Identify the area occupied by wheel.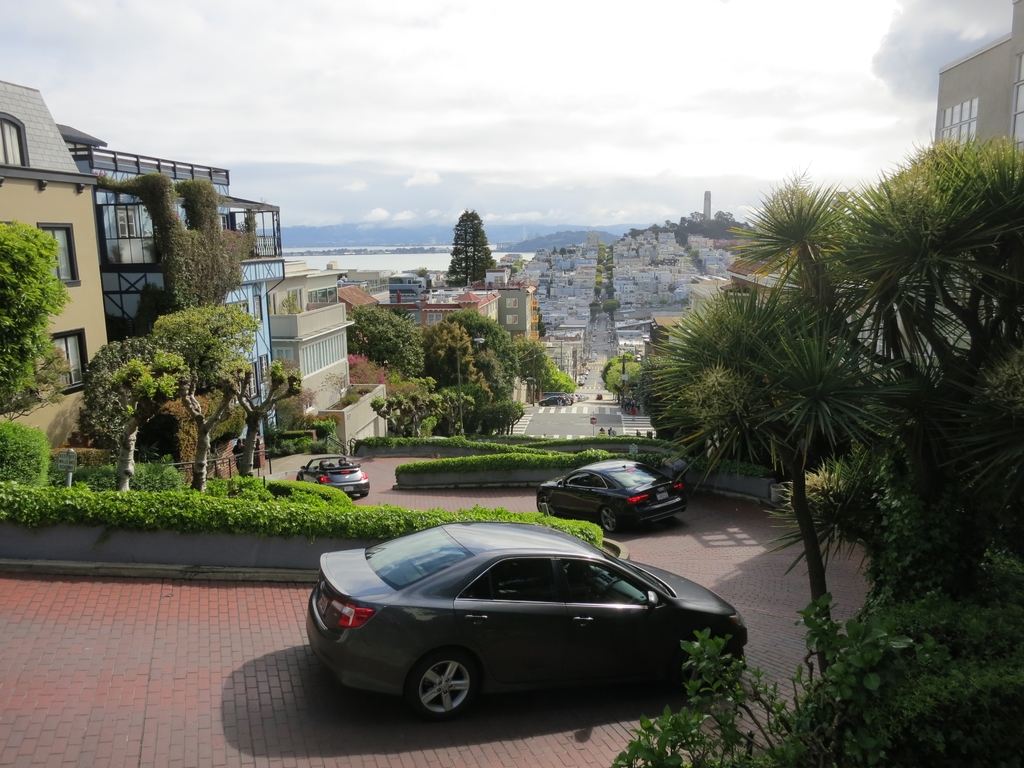
Area: 534, 492, 558, 518.
